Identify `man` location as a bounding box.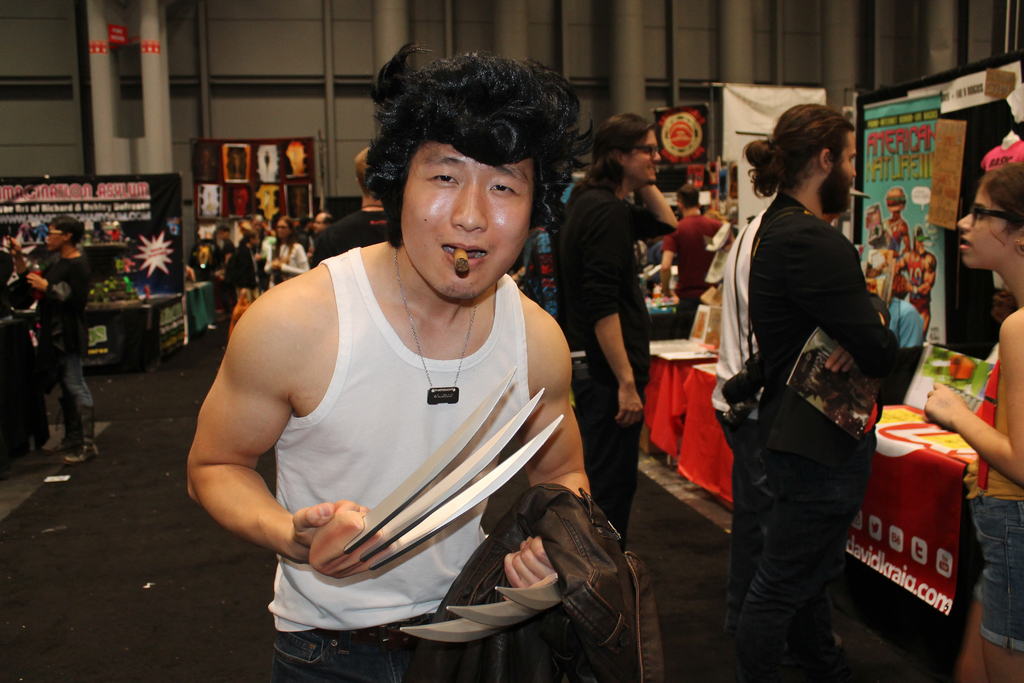
(556, 117, 677, 543).
